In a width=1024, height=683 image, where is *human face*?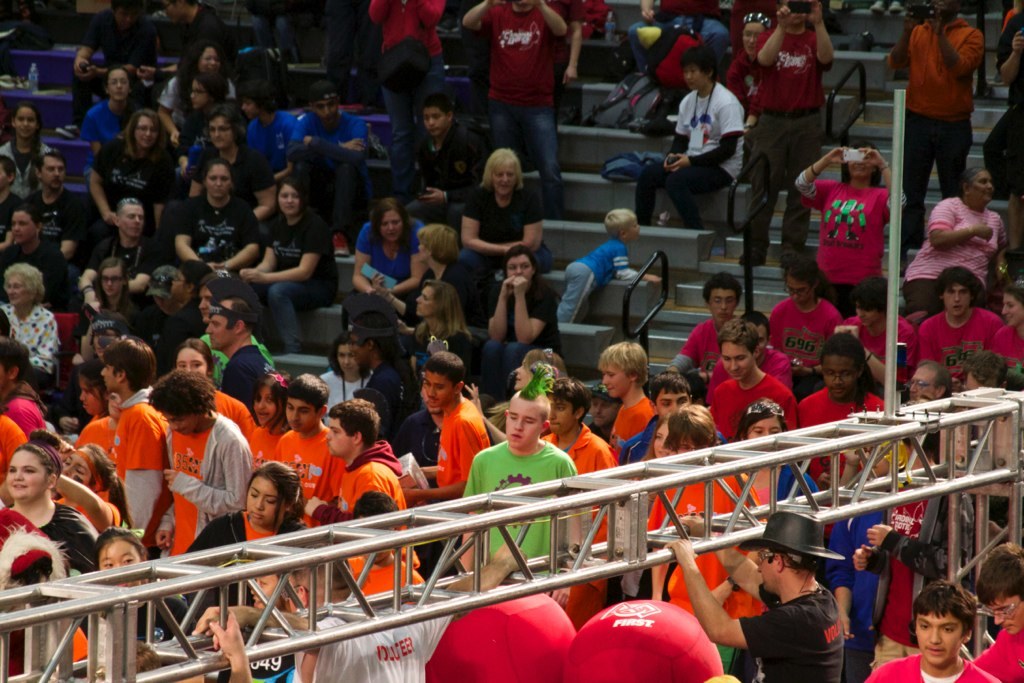
box(719, 338, 755, 381).
